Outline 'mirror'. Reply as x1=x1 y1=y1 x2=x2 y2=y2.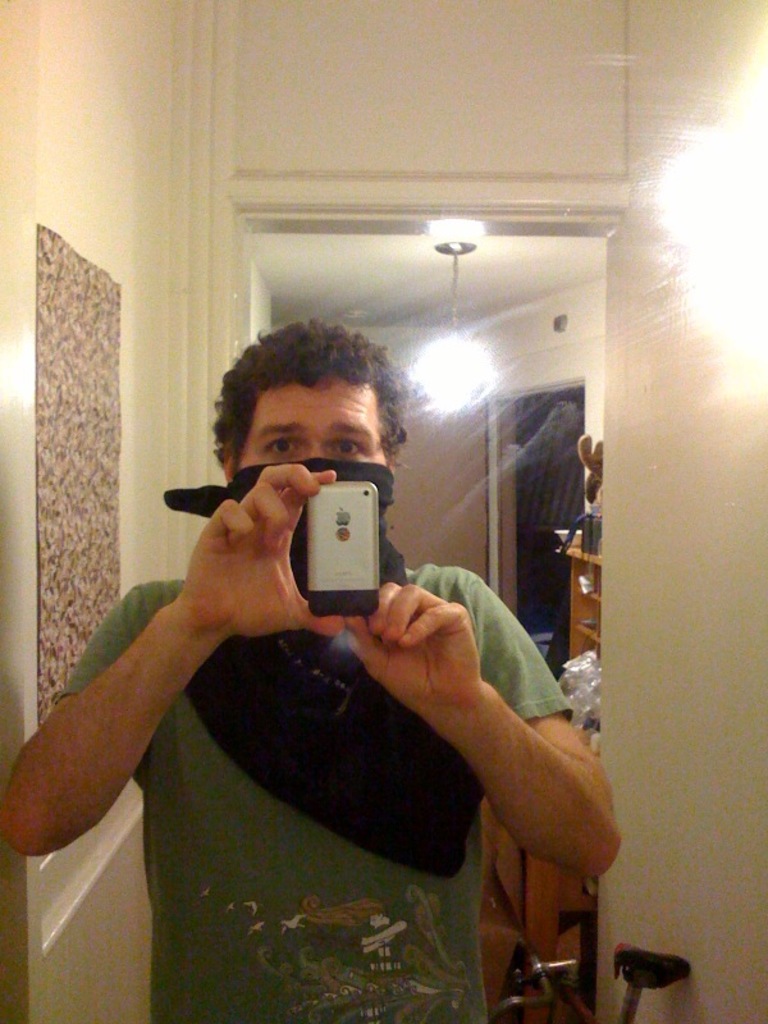
x1=238 y1=224 x2=607 y2=801.
